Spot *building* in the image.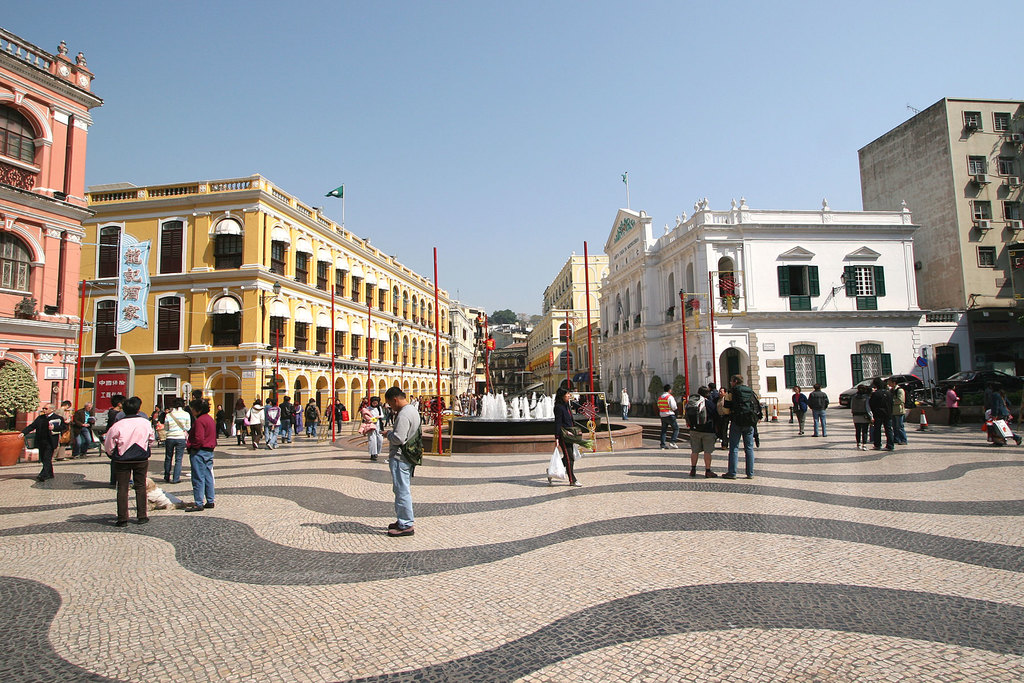
*building* found at (left=79, top=172, right=454, bottom=434).
